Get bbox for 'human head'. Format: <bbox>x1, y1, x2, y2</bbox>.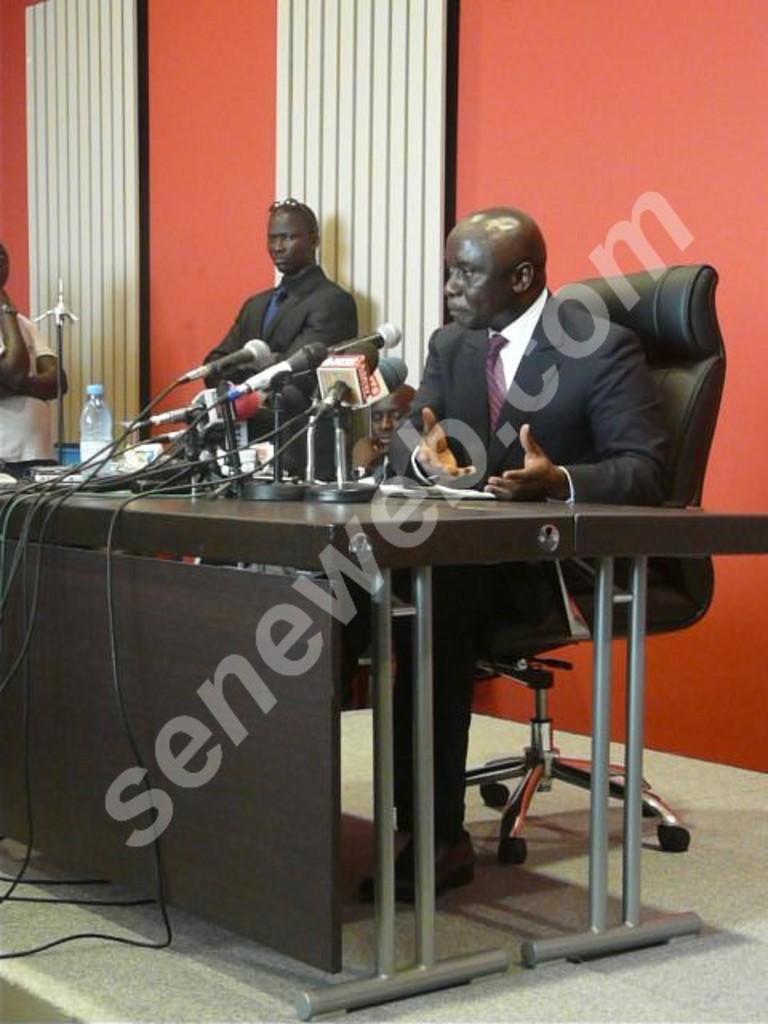
<bbox>267, 202, 323, 280</bbox>.
